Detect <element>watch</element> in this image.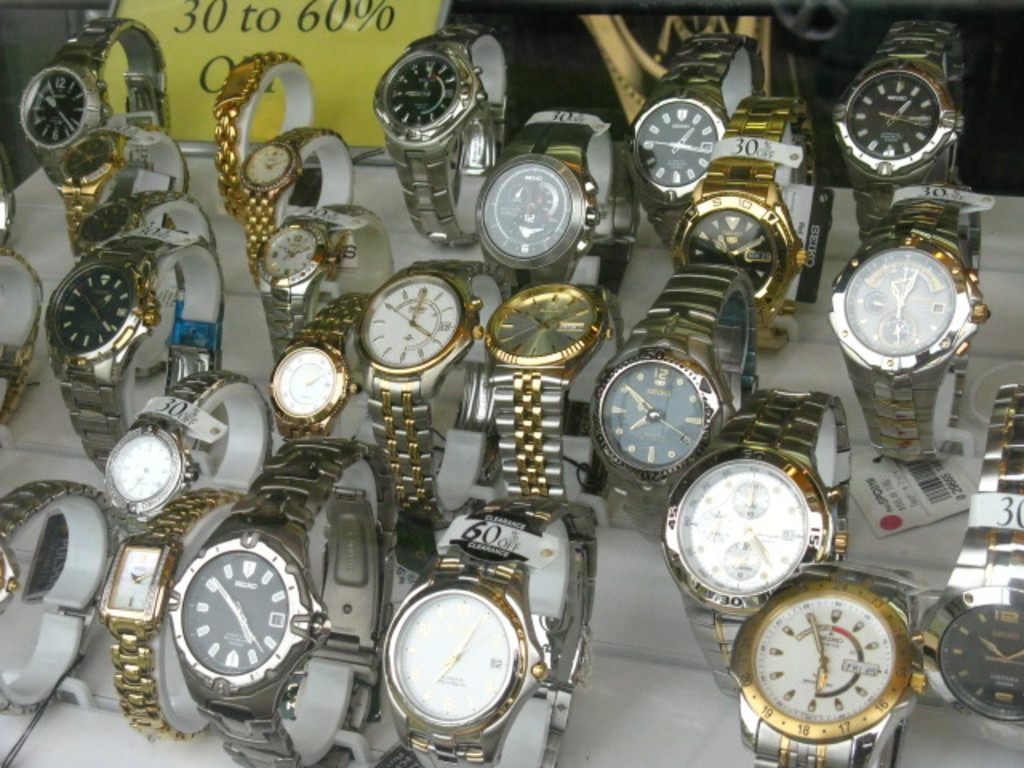
Detection: (98,362,269,530).
